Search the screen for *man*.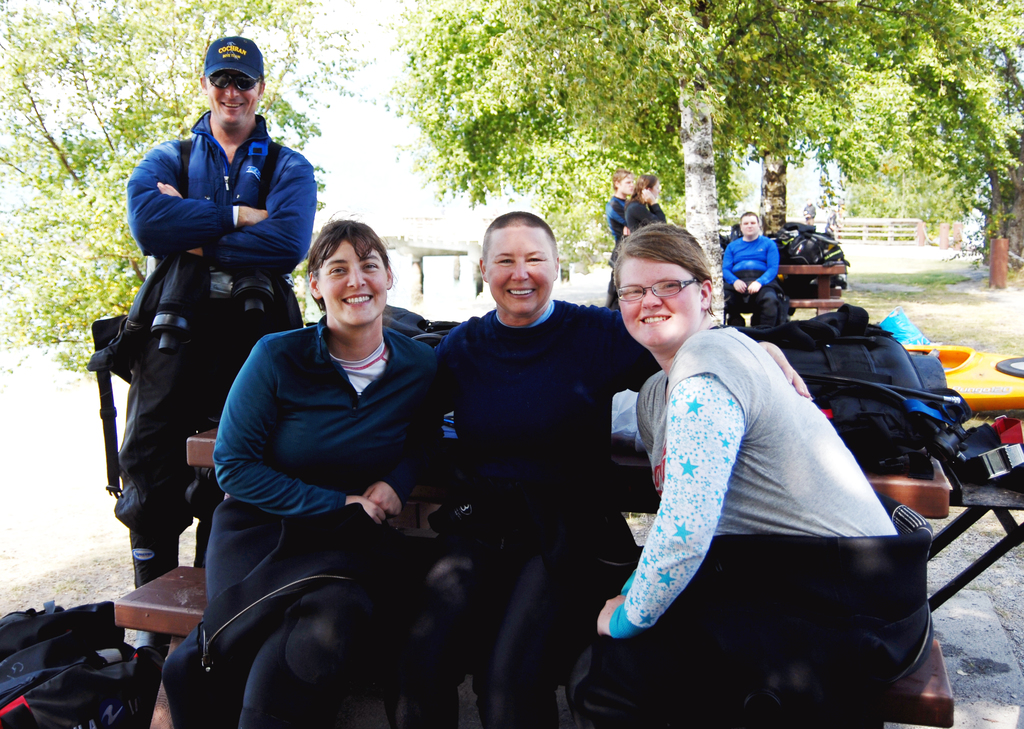
Found at [101, 52, 362, 707].
